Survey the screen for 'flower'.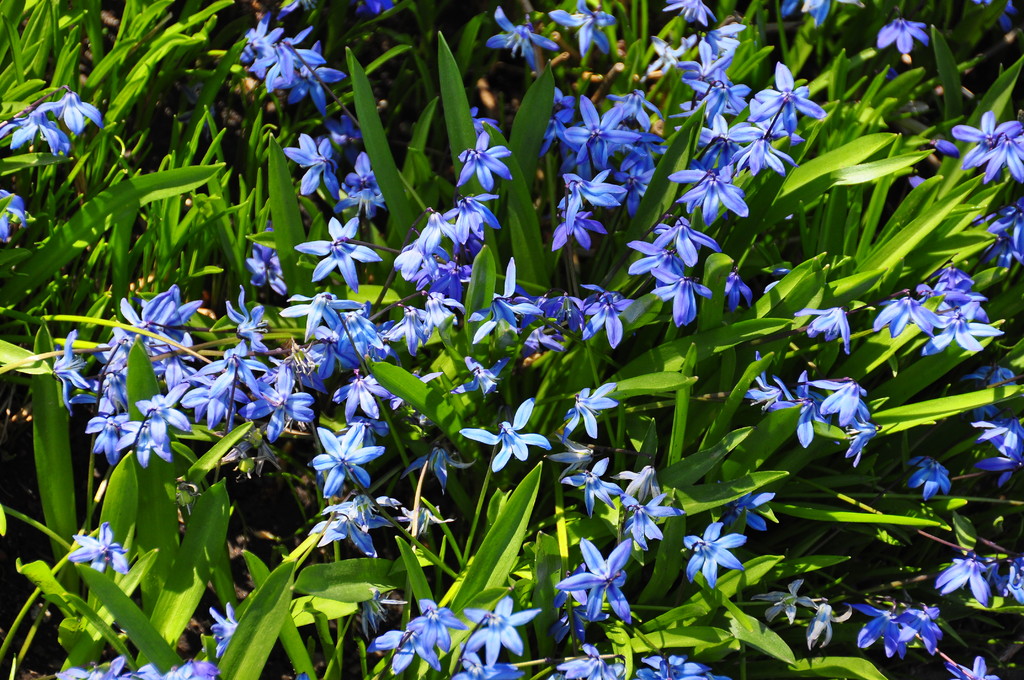
Survey found: [x1=292, y1=218, x2=380, y2=289].
